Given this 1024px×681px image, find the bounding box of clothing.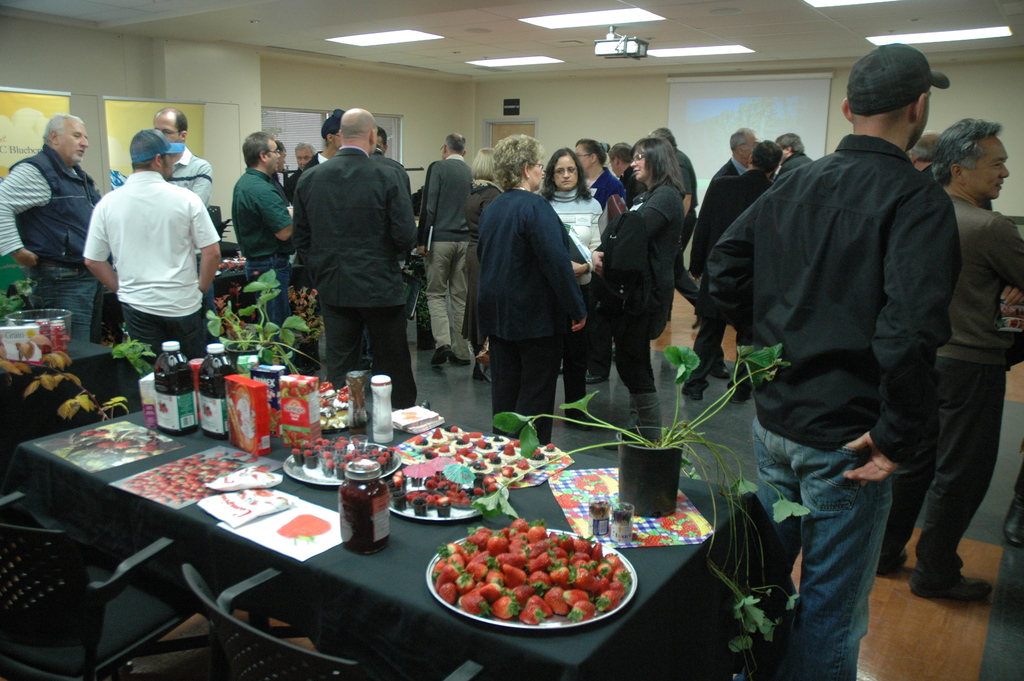
select_region(82, 172, 223, 359).
